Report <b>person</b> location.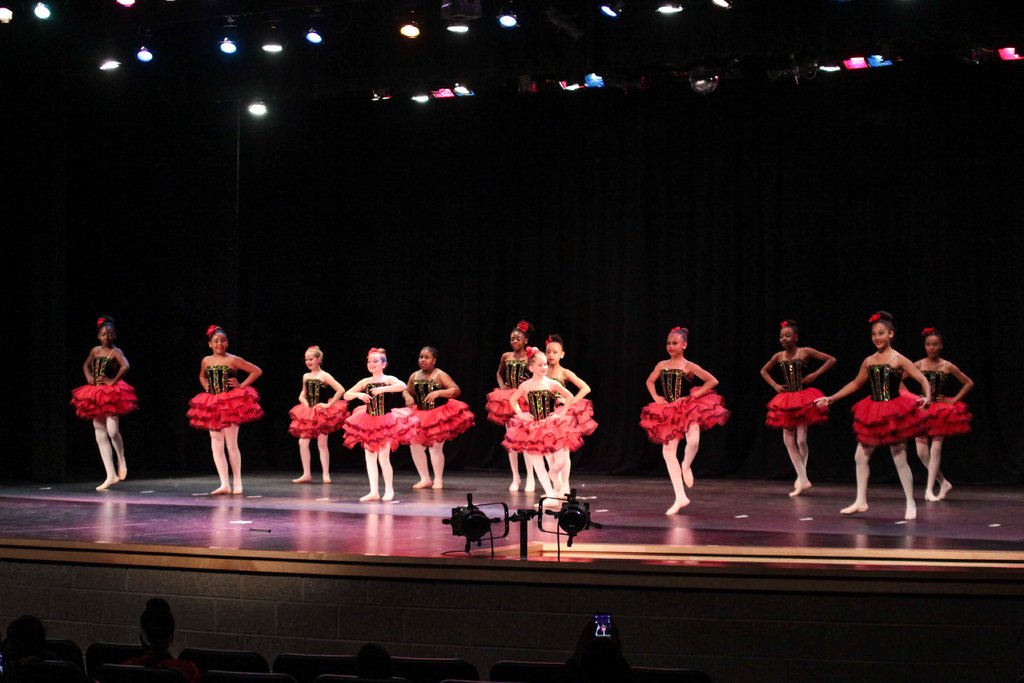
Report: x1=68, y1=311, x2=138, y2=493.
